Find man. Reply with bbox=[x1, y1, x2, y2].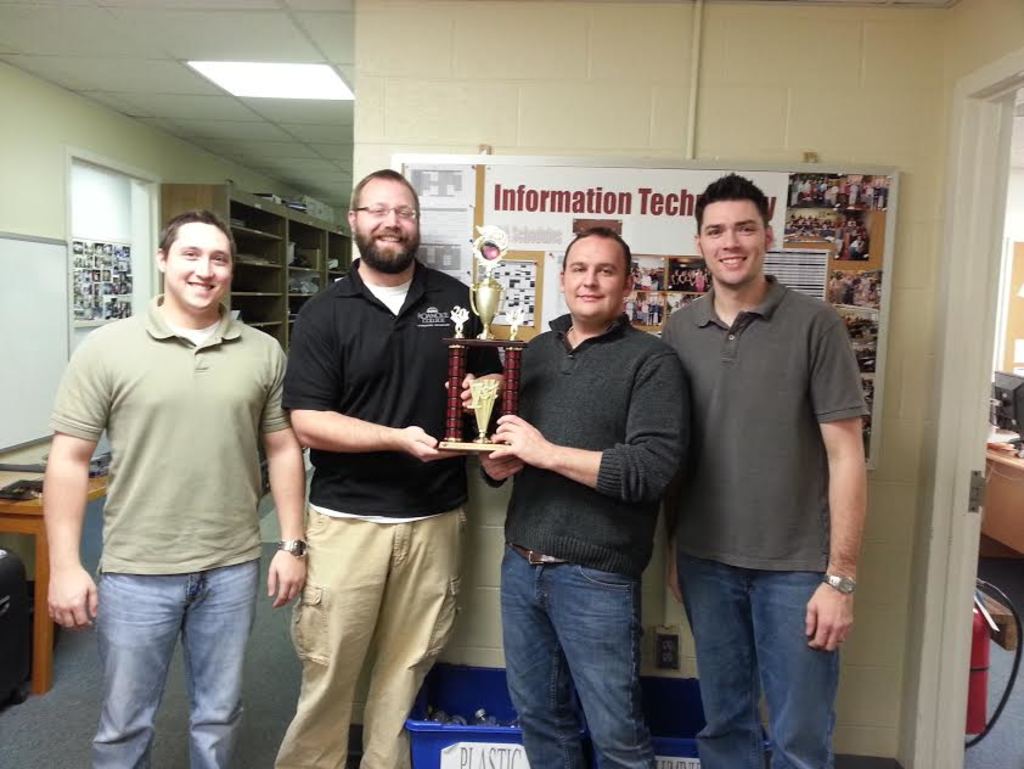
bbox=[471, 226, 692, 768].
